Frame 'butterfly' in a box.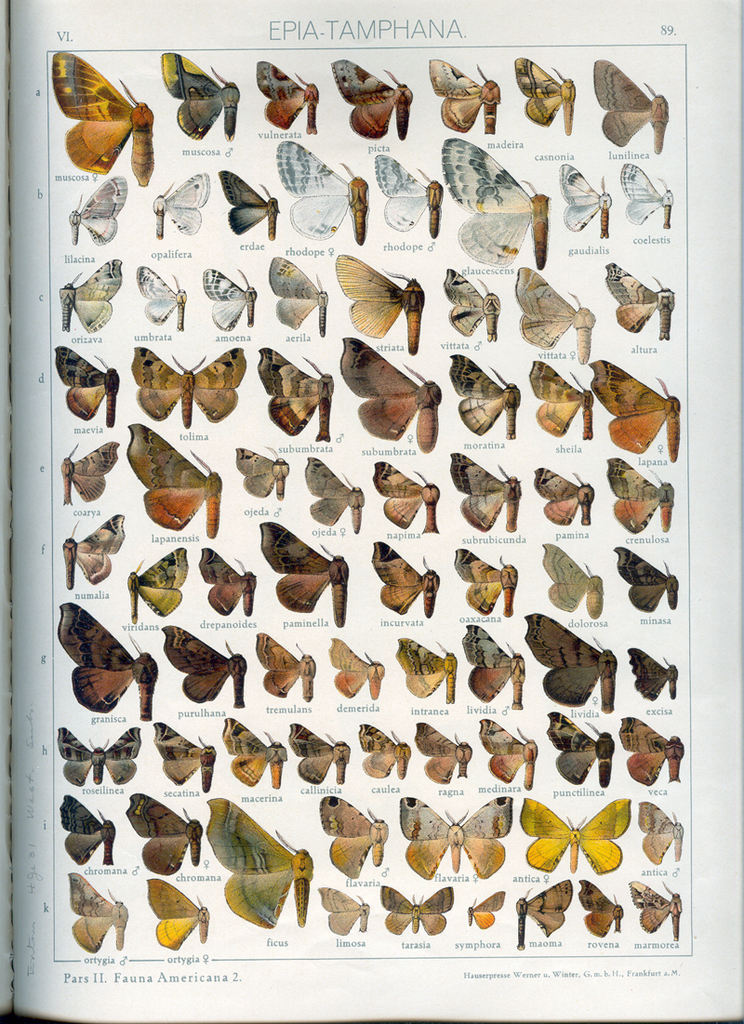
left=128, top=544, right=189, bottom=621.
